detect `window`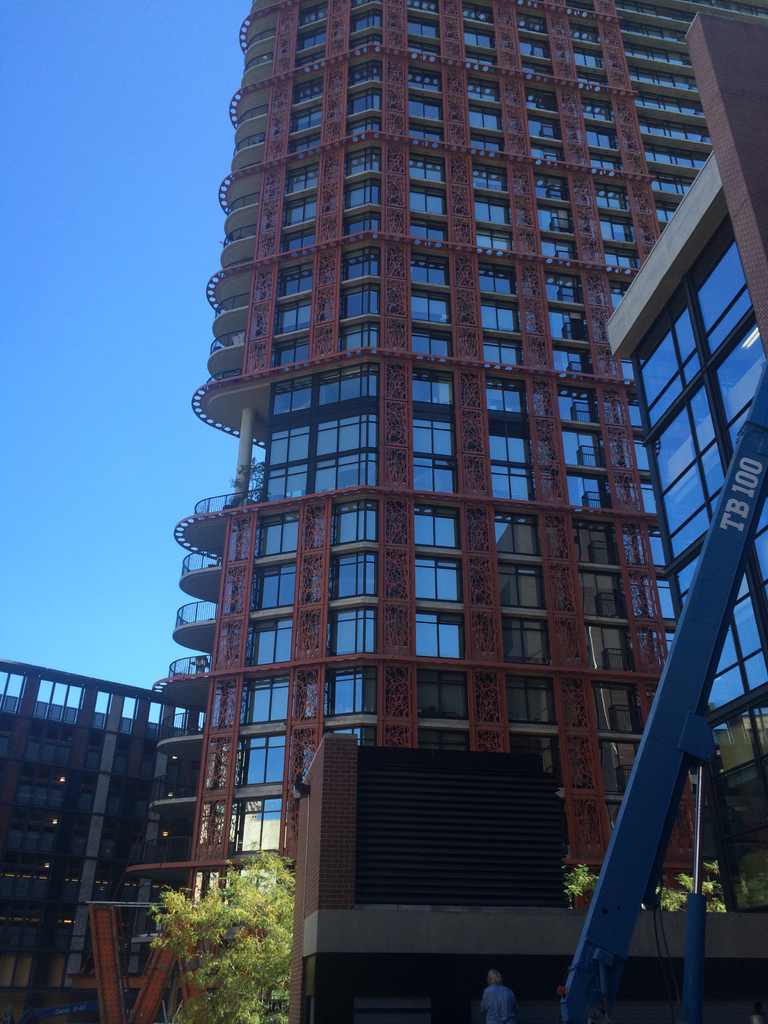
106, 781, 125, 817
